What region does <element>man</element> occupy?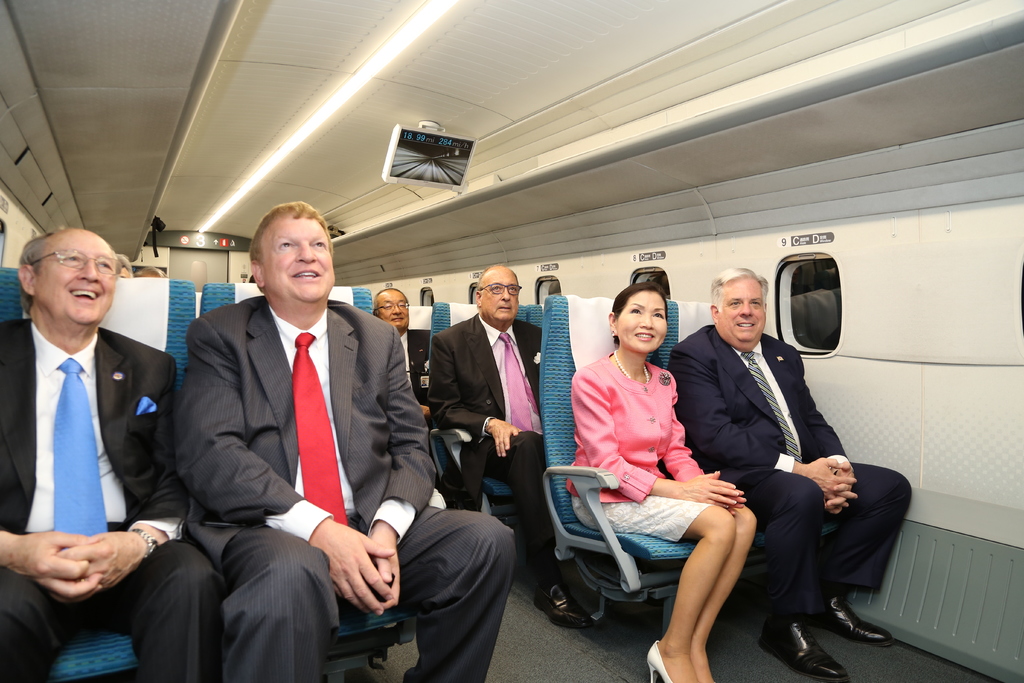
bbox=[666, 261, 913, 682].
